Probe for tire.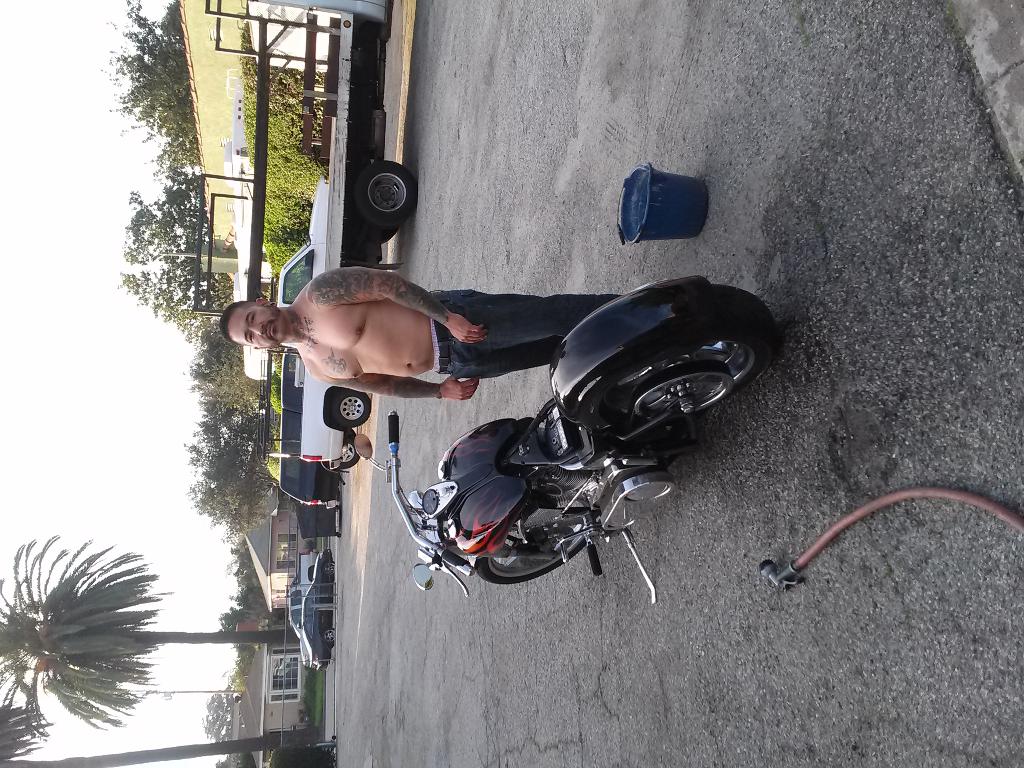
Probe result: bbox=[598, 274, 775, 415].
